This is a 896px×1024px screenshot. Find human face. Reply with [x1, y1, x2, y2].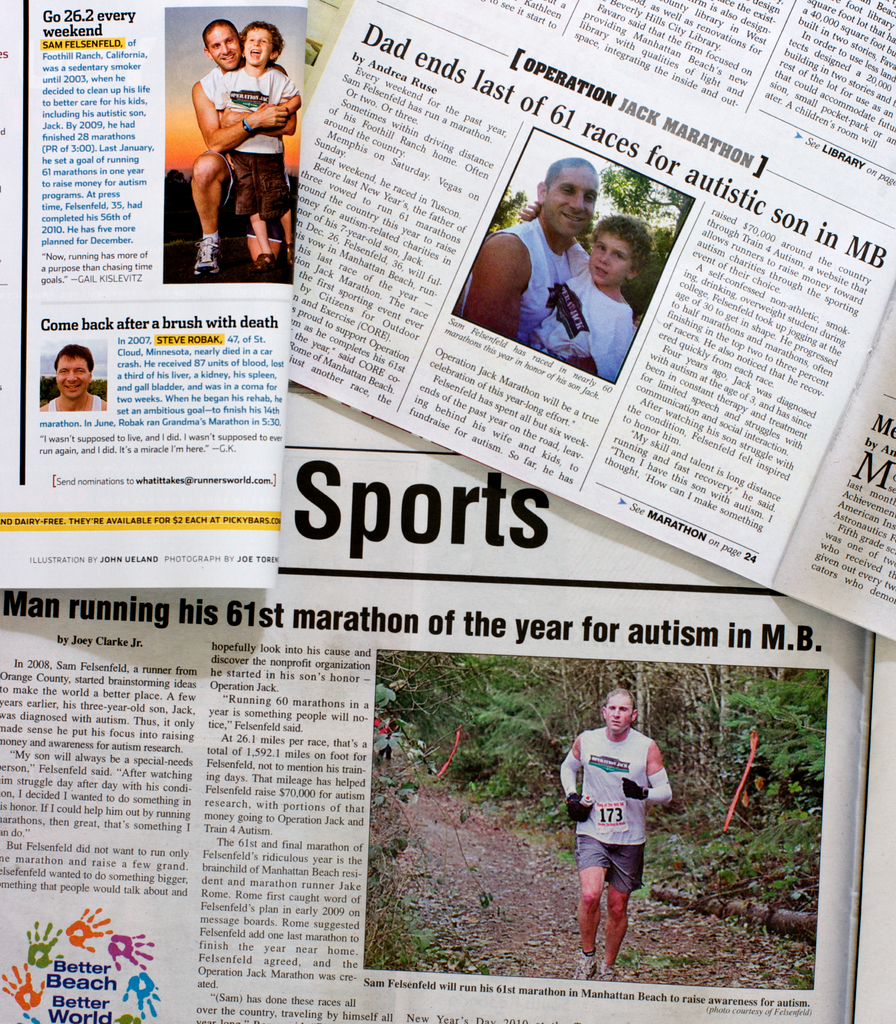
[591, 226, 636, 277].
